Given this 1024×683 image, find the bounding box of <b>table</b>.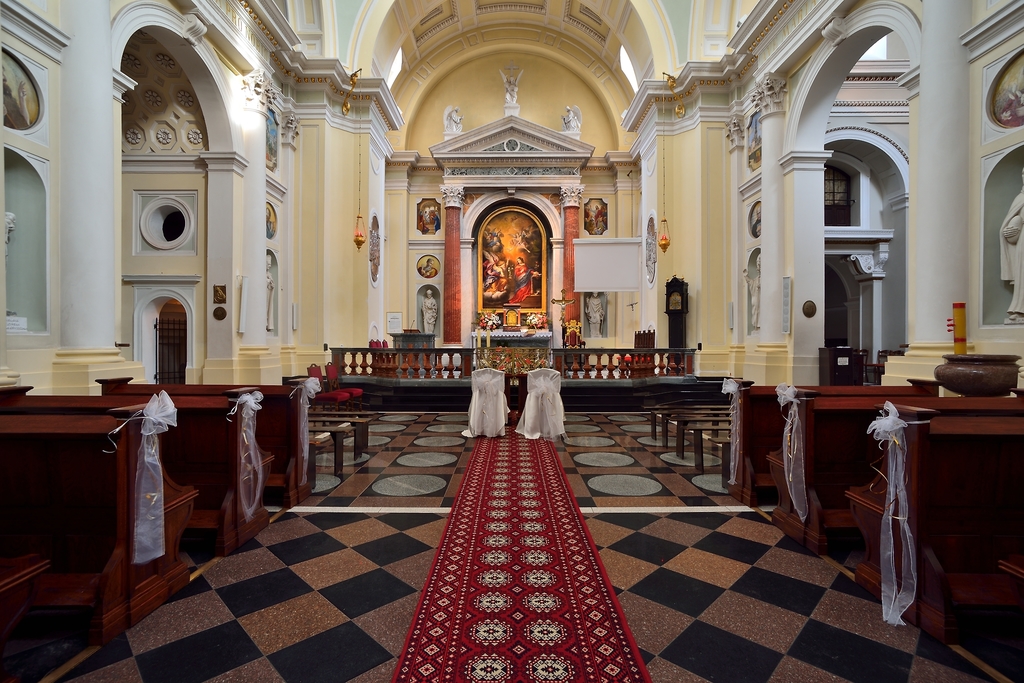
bbox(138, 378, 321, 511).
